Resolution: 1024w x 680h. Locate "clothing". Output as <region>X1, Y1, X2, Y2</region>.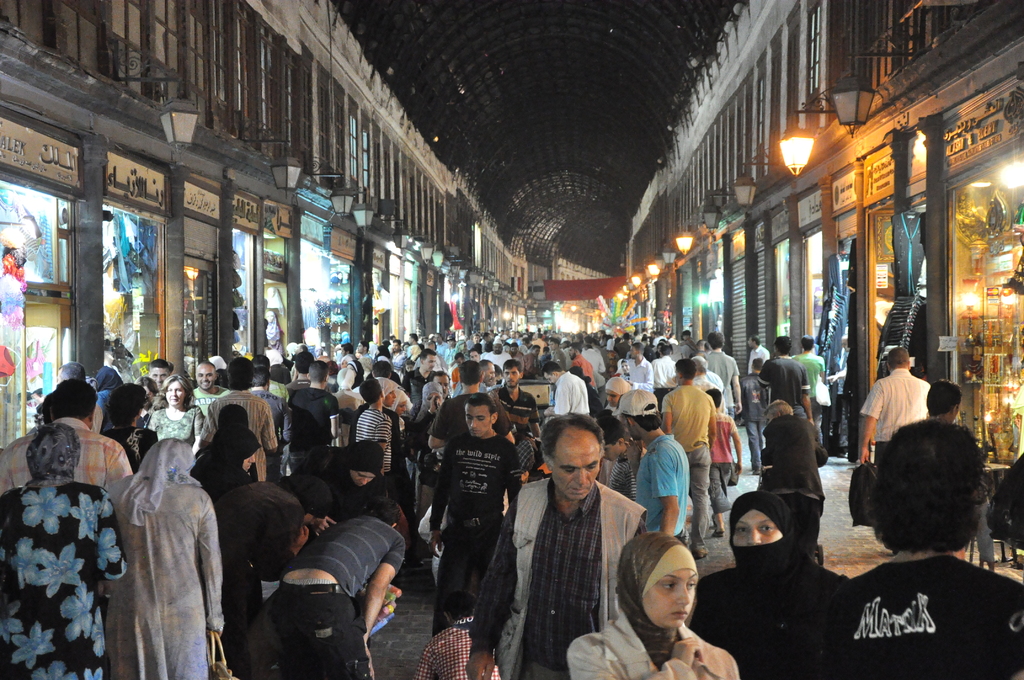
<region>429, 434, 531, 607</region>.
